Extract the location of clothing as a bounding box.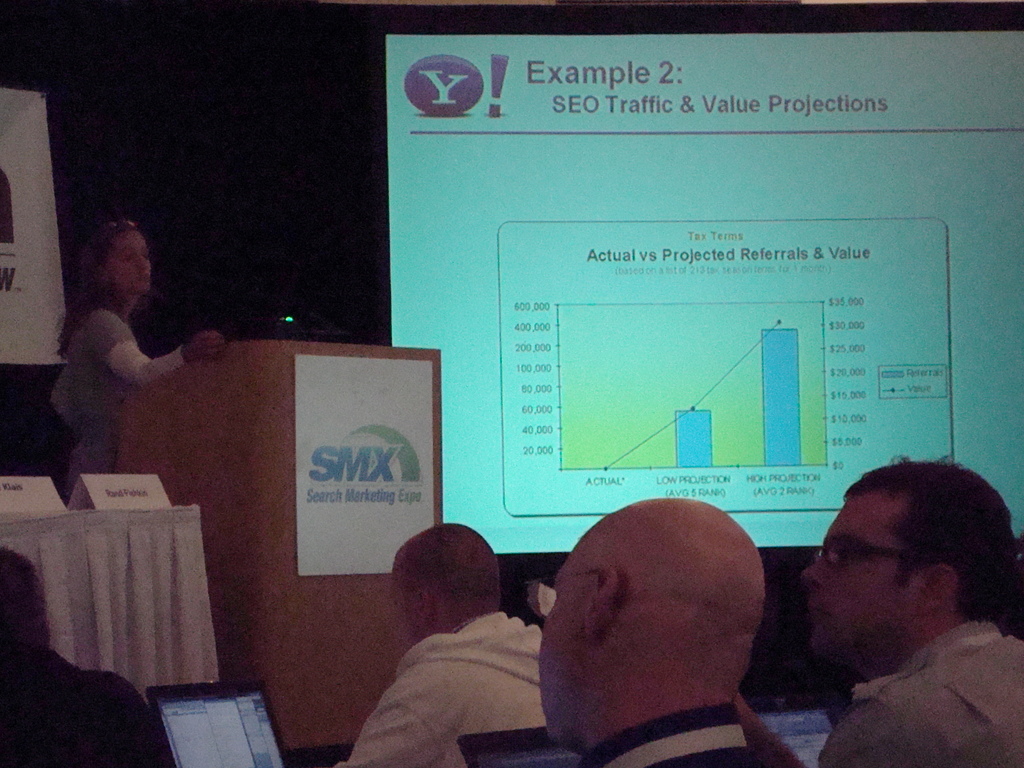
box=[59, 305, 184, 486].
